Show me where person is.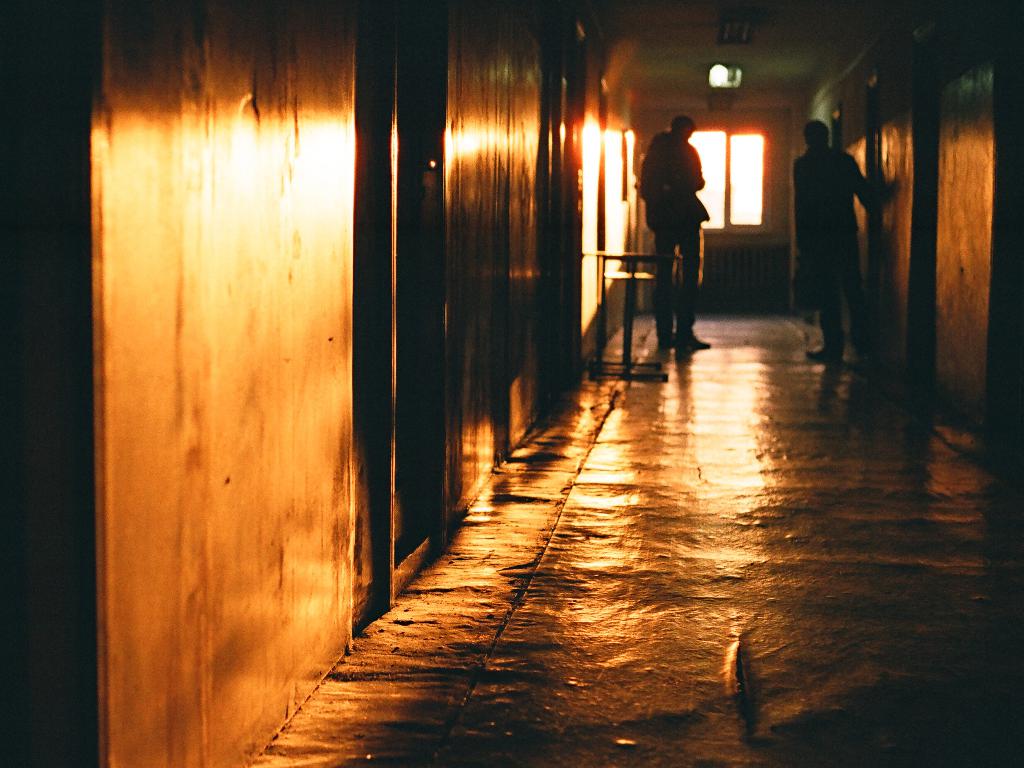
person is at 793/114/863/357.
